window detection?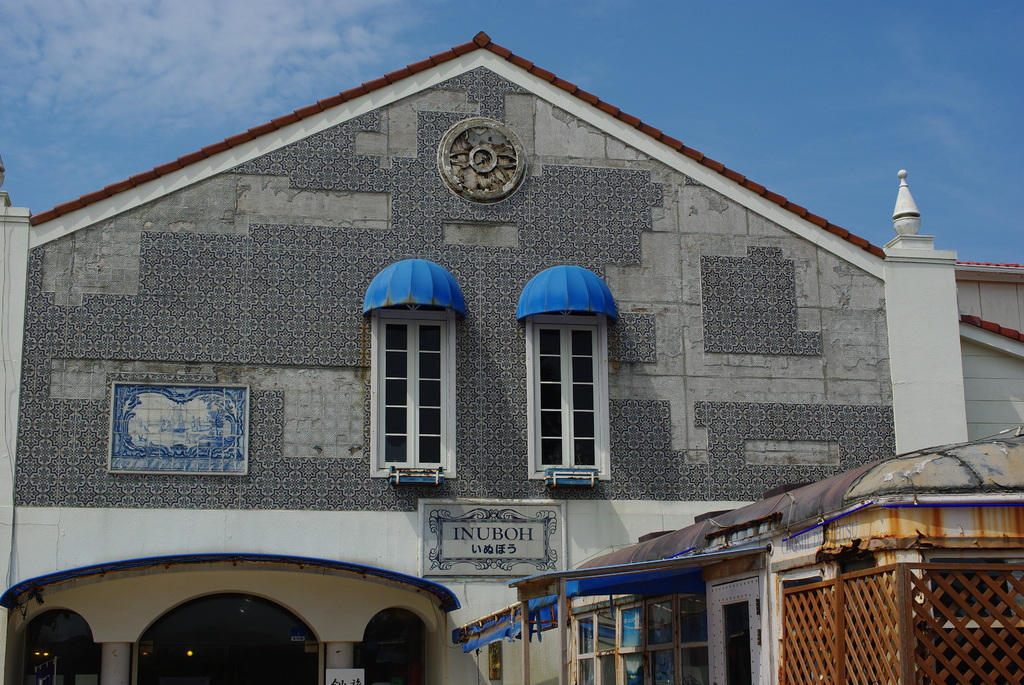
{"left": 534, "top": 316, "right": 607, "bottom": 476}
